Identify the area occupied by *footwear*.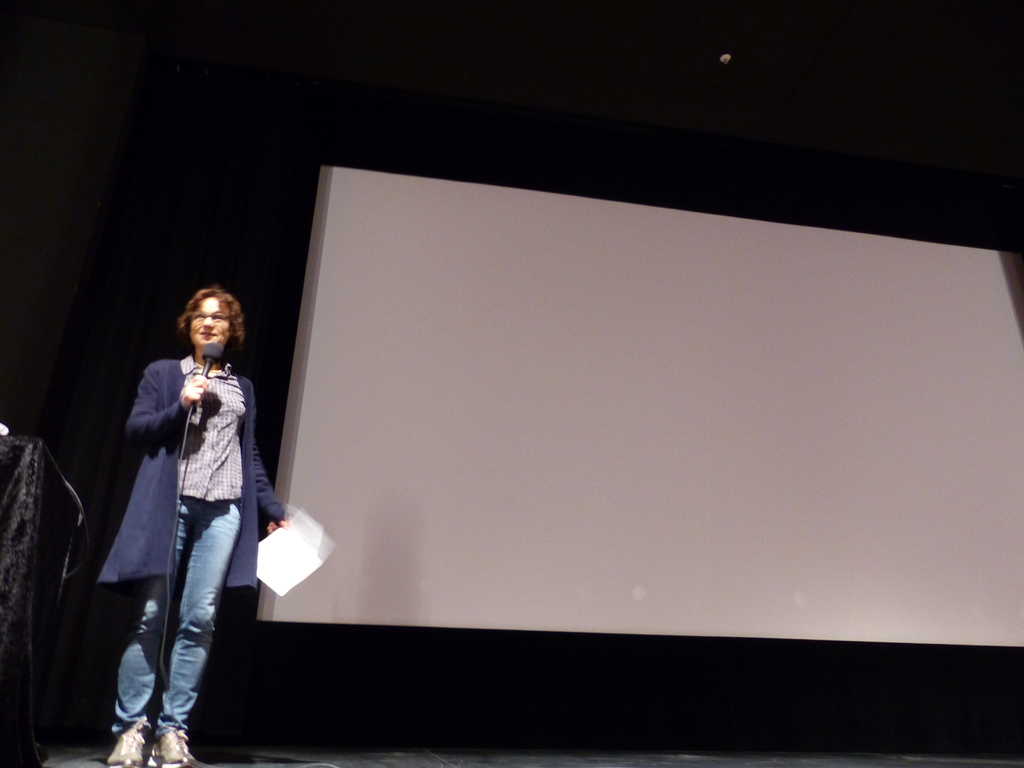
Area: bbox=(145, 731, 198, 767).
